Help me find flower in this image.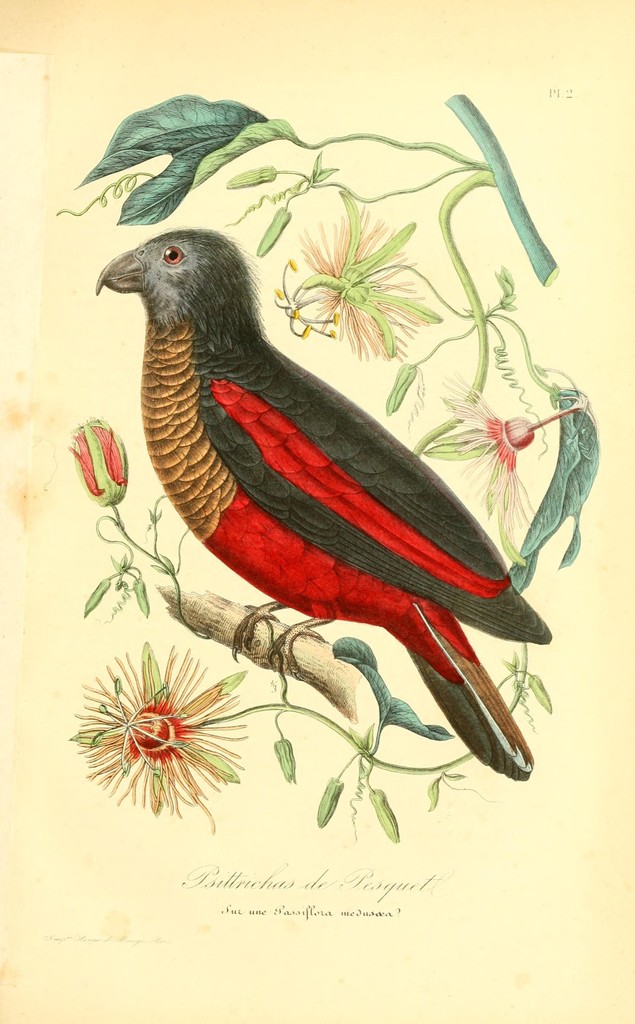
Found it: (left=441, top=377, right=536, bottom=534).
